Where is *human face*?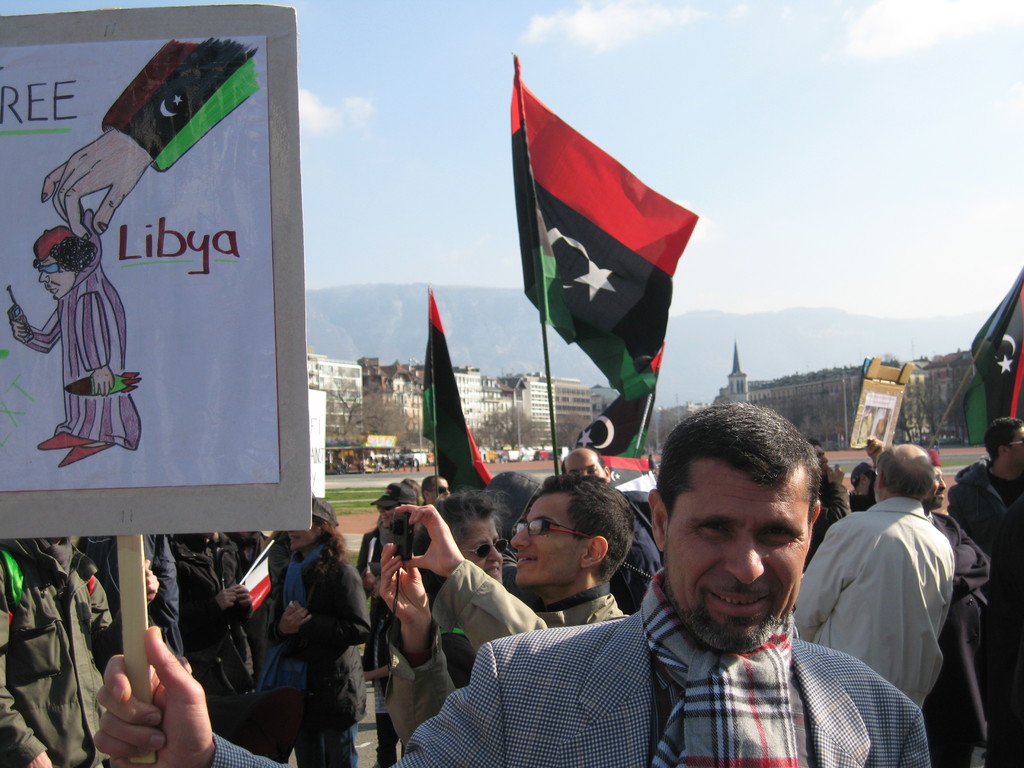
516, 490, 593, 585.
